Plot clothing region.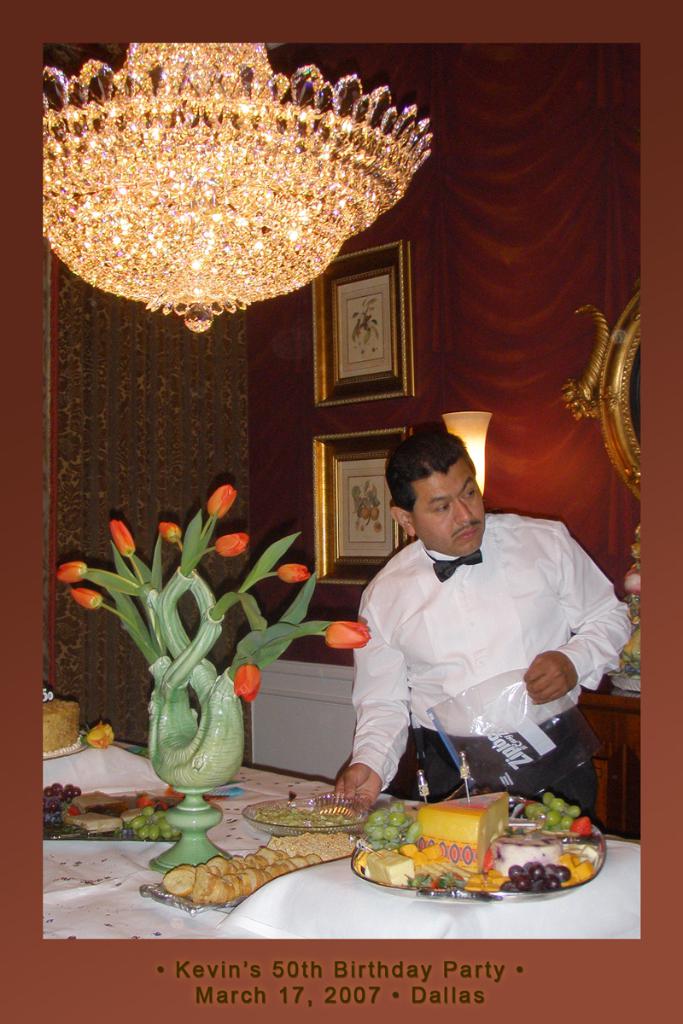
Plotted at 397,713,605,828.
